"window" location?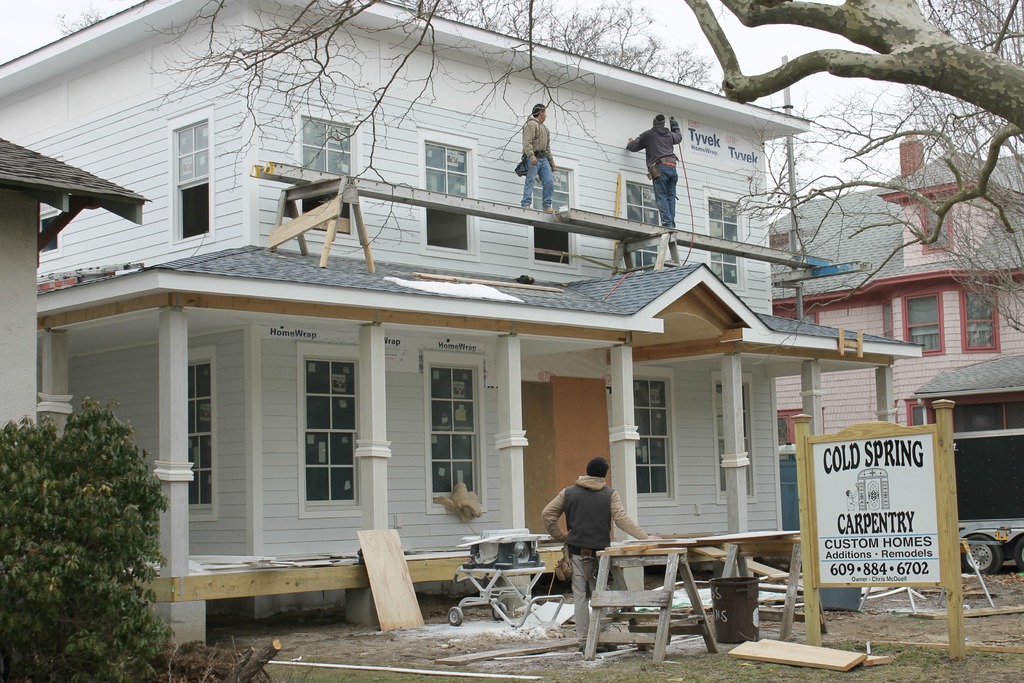
(x1=530, y1=160, x2=577, y2=273)
